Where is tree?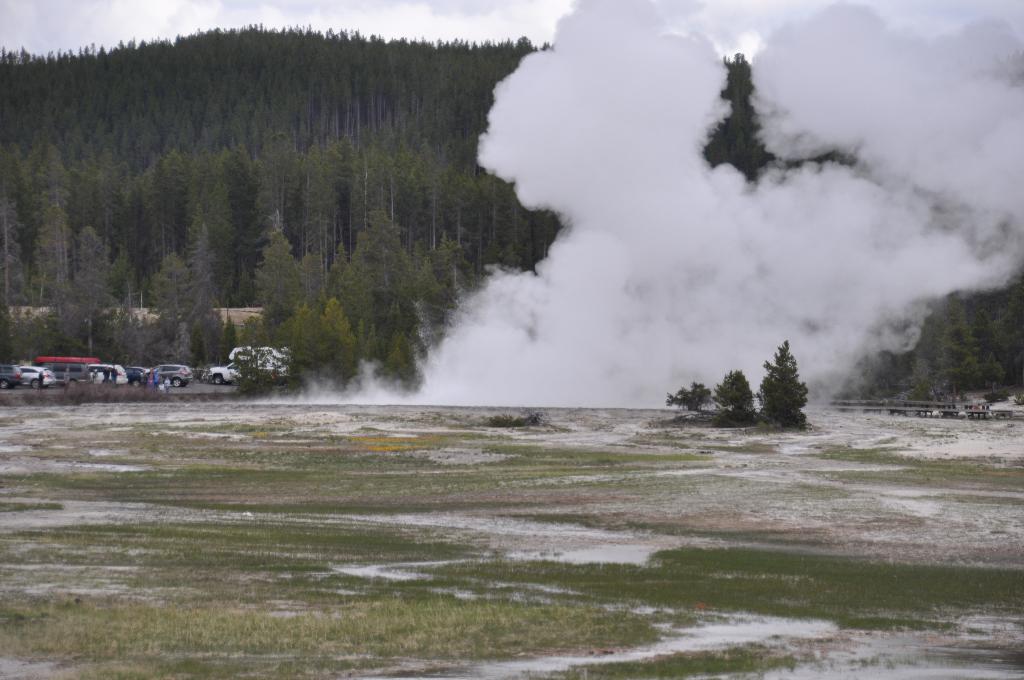
849,273,1023,418.
